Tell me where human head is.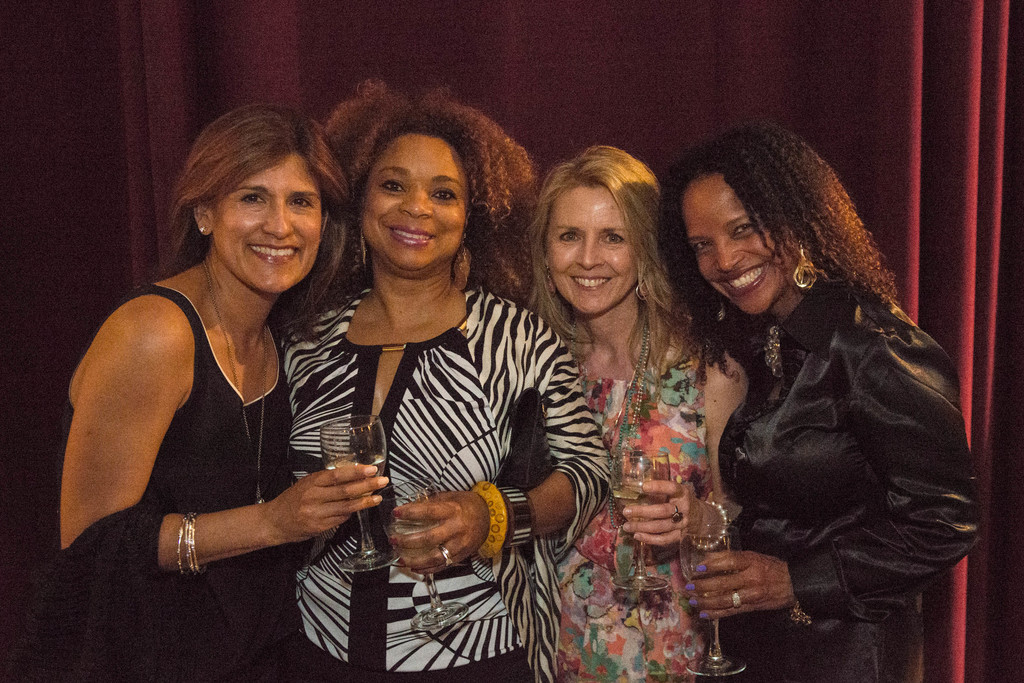
human head is at left=673, top=129, right=822, bottom=319.
